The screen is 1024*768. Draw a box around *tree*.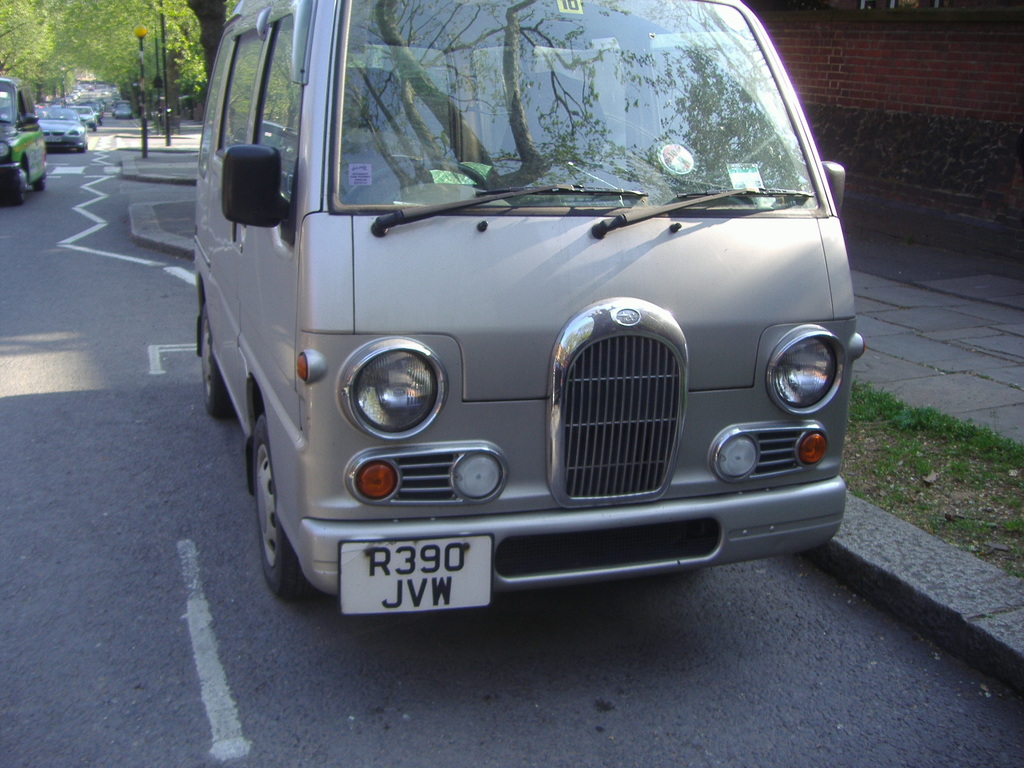
0:0:75:113.
